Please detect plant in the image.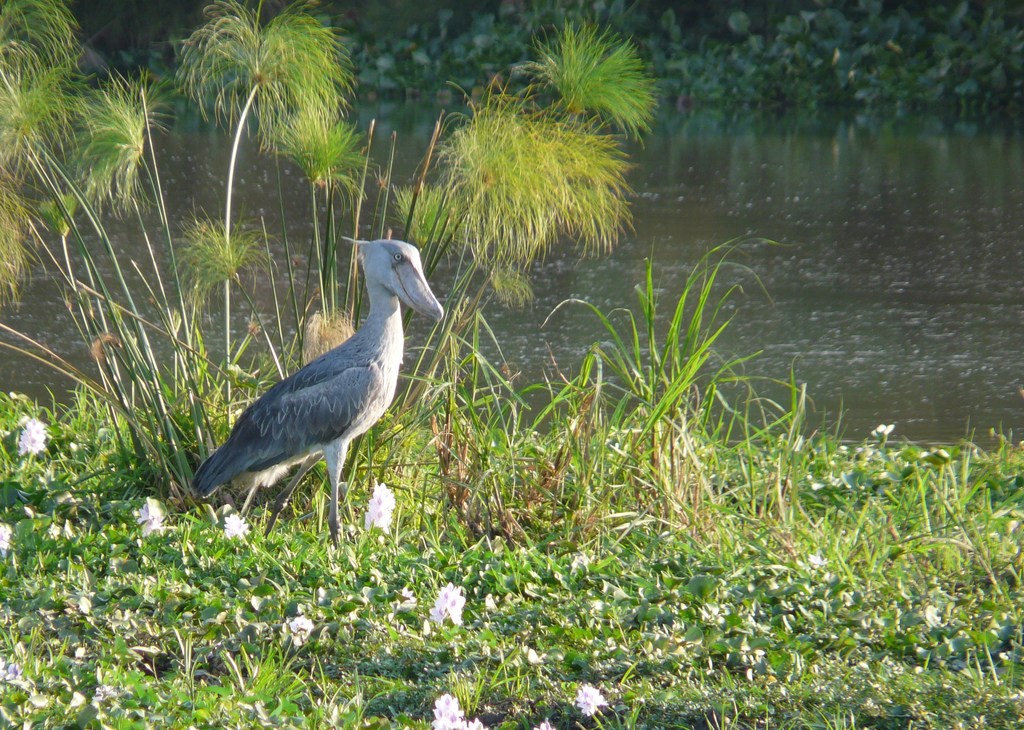
(524, 223, 834, 558).
